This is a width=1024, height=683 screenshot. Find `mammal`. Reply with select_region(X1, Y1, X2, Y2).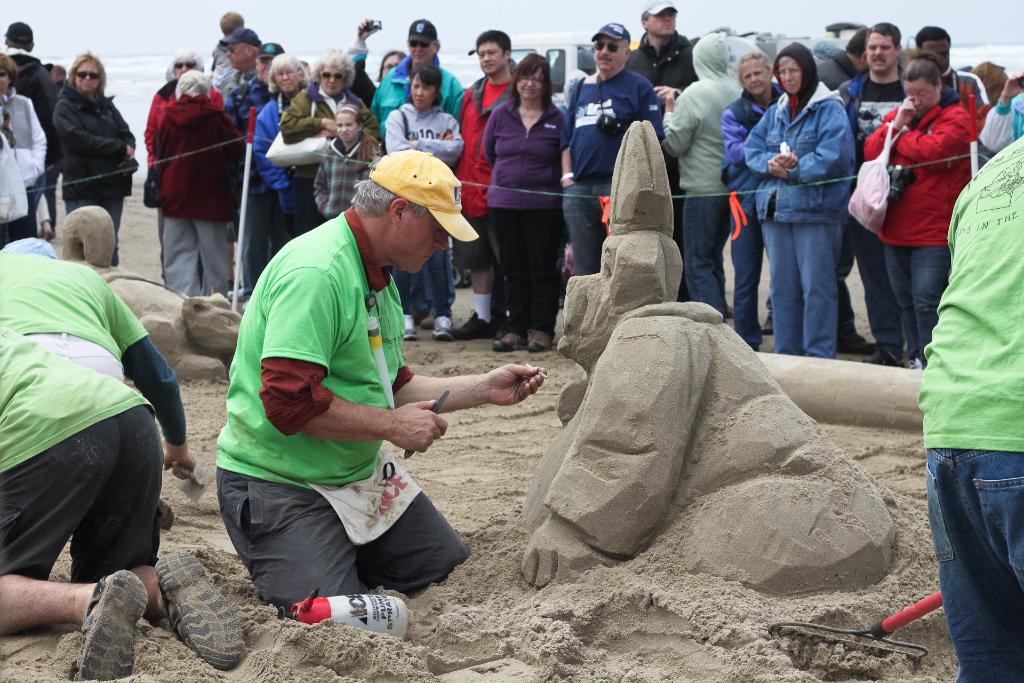
select_region(219, 148, 545, 614).
